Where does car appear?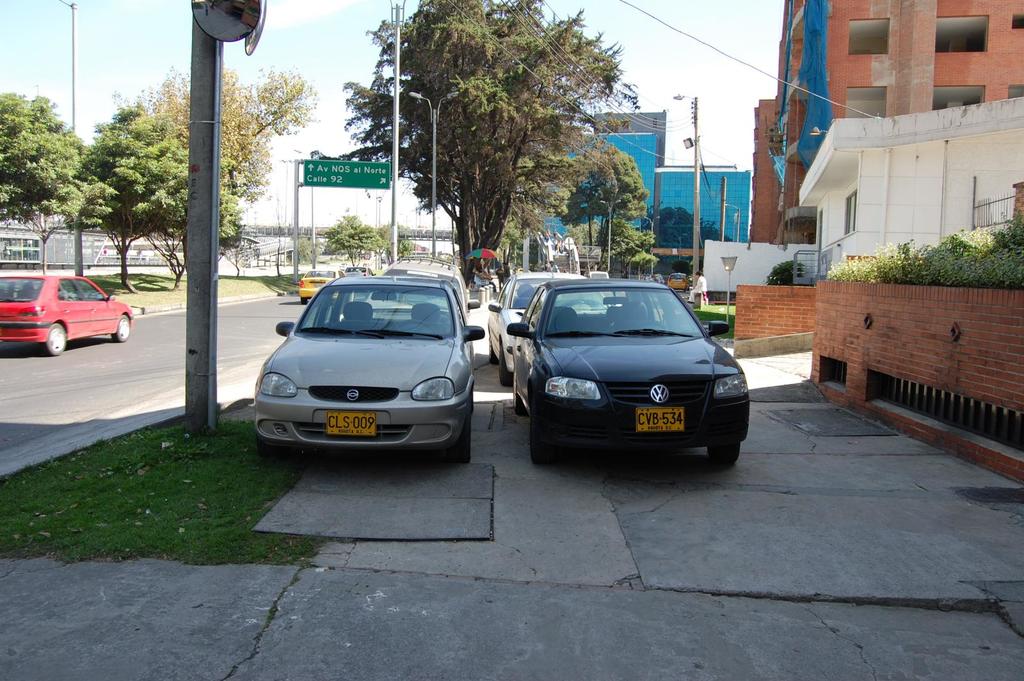
Appears at left=0, top=272, right=136, bottom=356.
